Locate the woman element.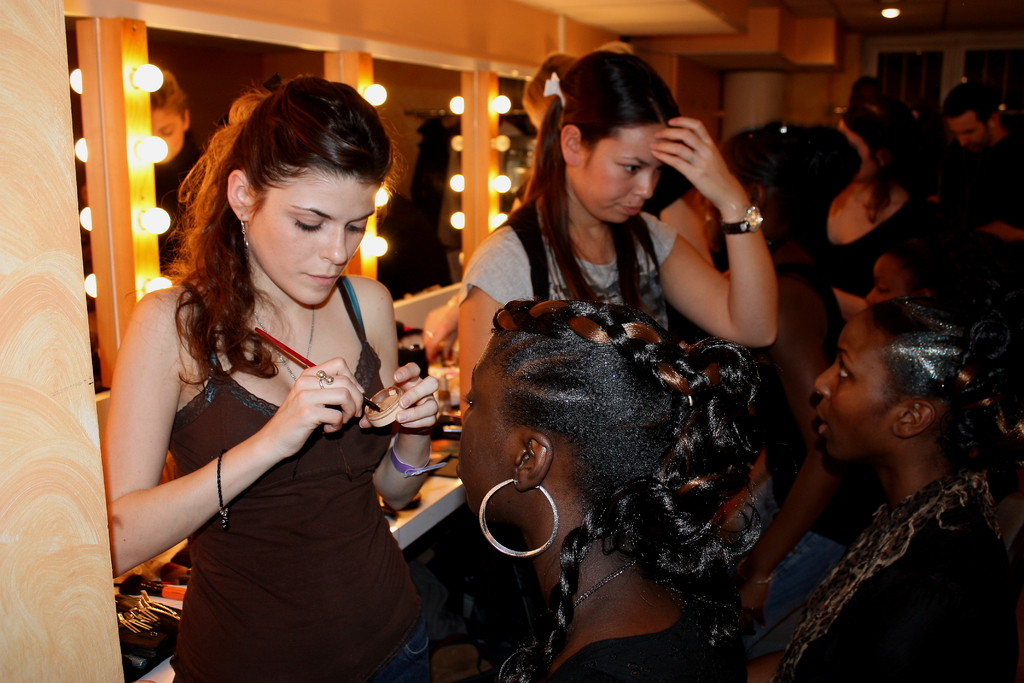
Element bbox: rect(455, 49, 791, 420).
